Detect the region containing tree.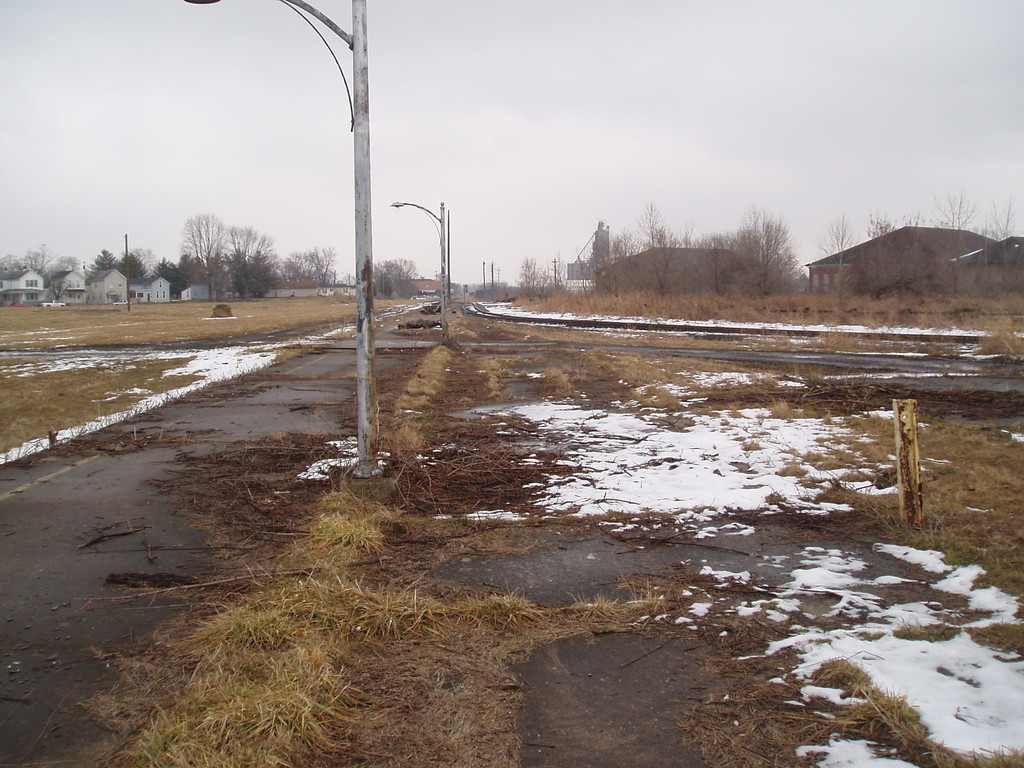
186,216,271,301.
